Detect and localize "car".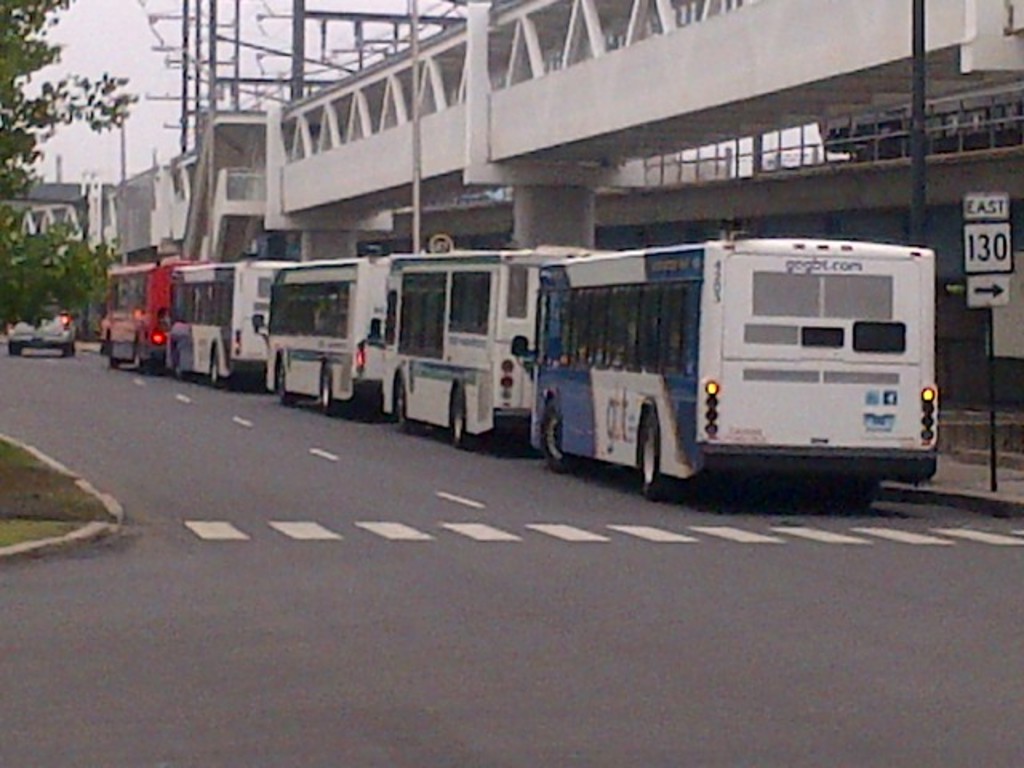
Localized at [2, 296, 82, 362].
